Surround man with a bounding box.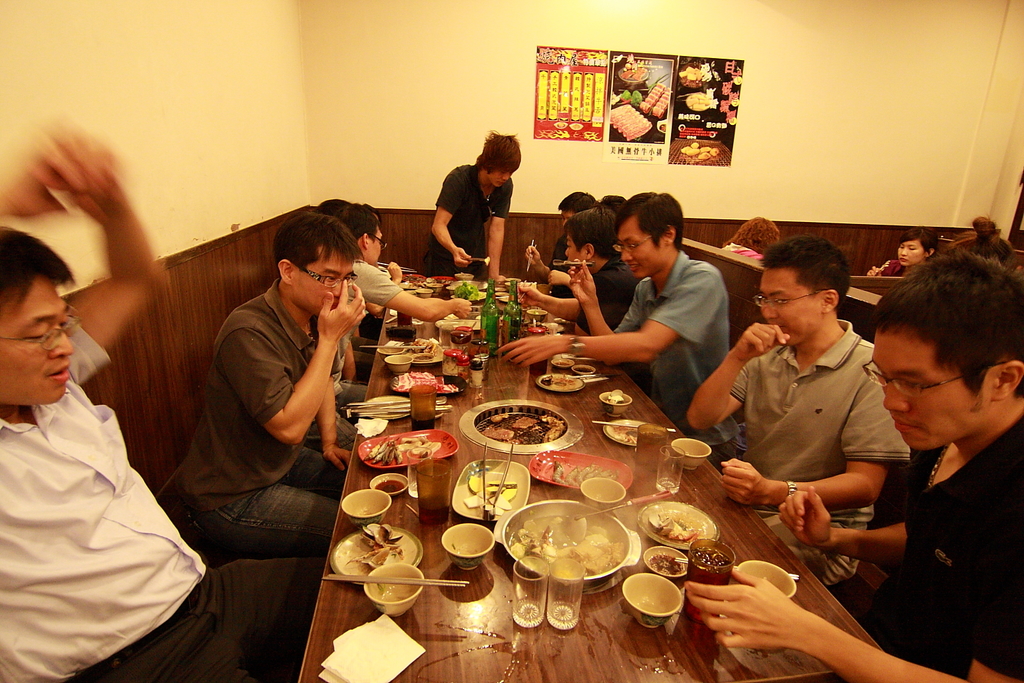
BBox(340, 197, 479, 448).
